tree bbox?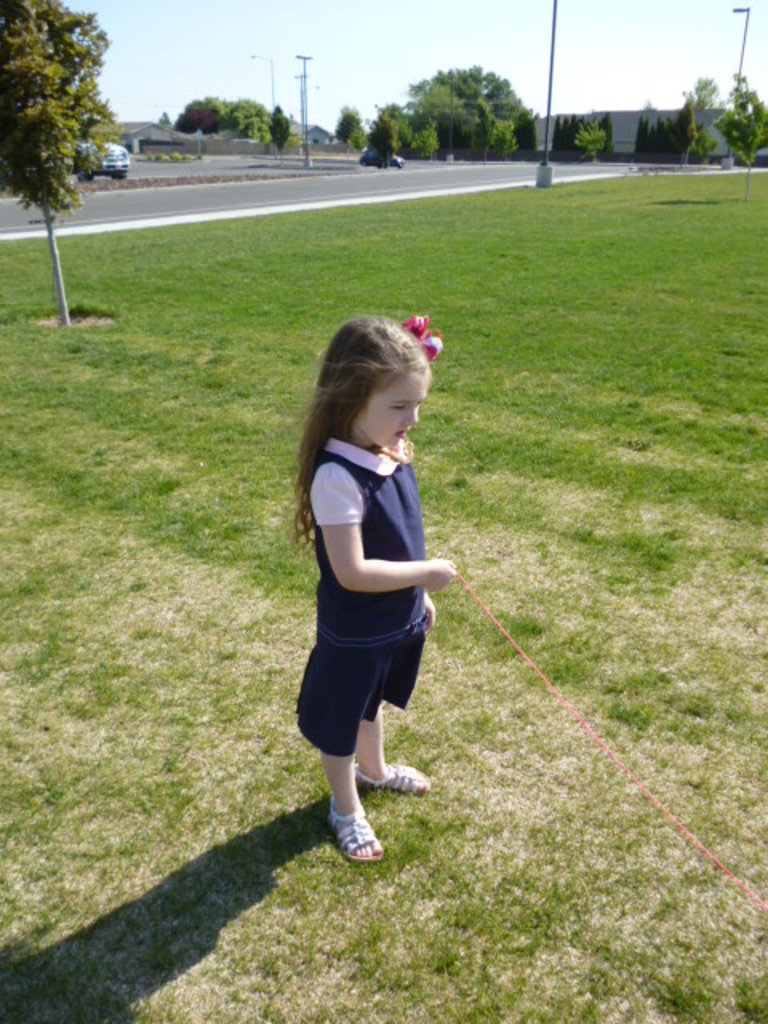
0:0:112:331
